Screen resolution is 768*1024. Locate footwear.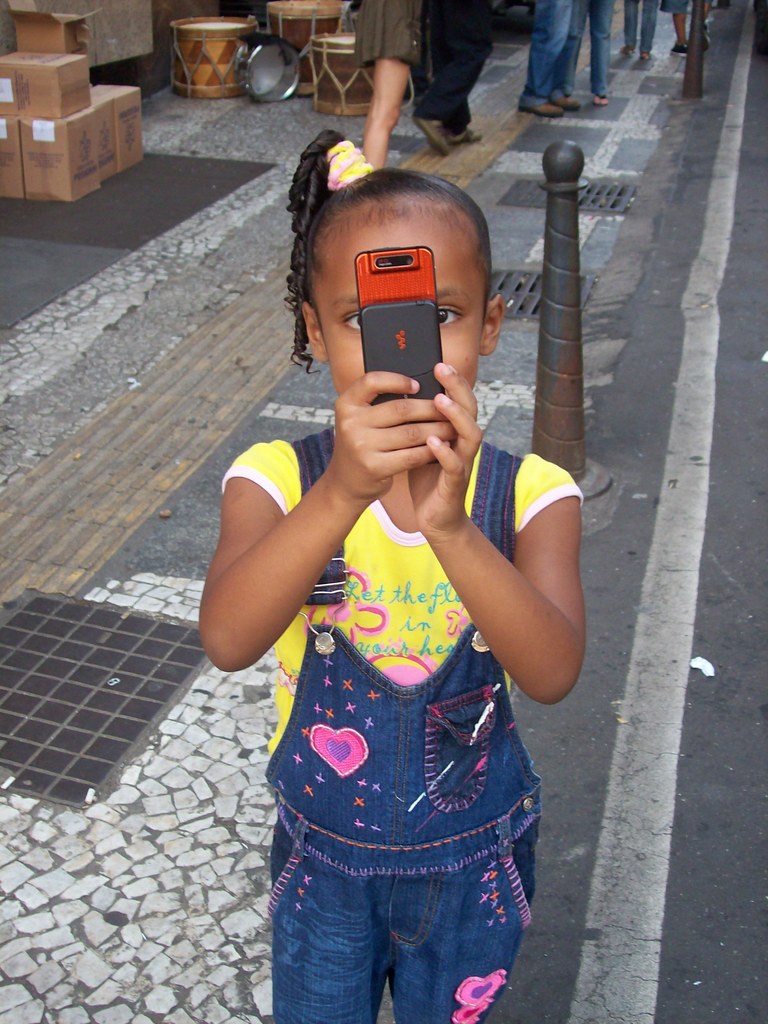
pyautogui.locateOnScreen(641, 44, 652, 65).
